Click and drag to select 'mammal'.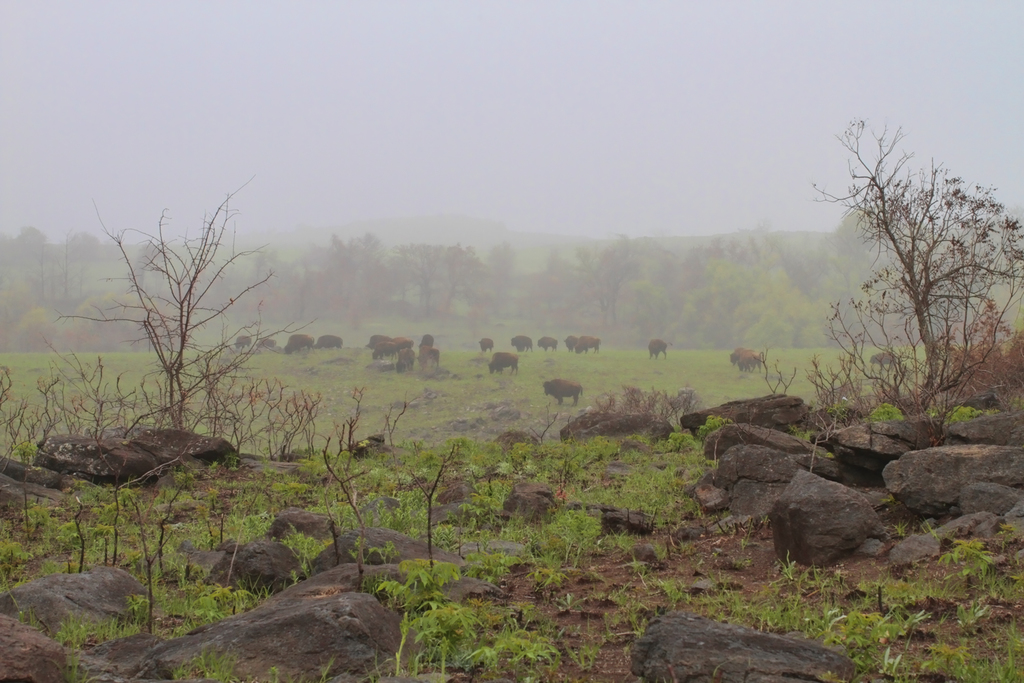
Selection: region(539, 337, 559, 351).
